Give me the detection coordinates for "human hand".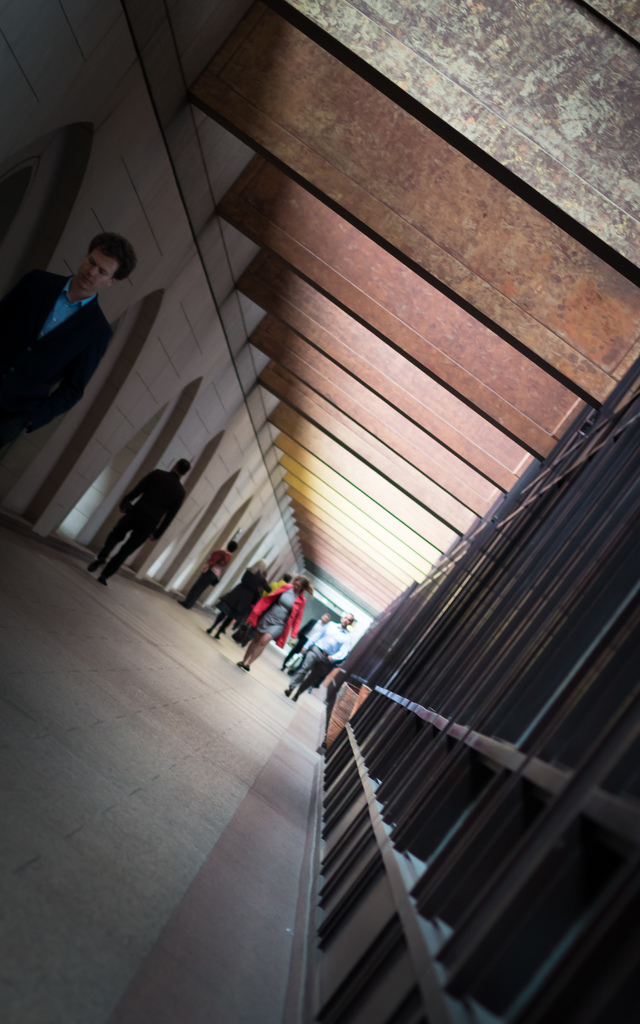
{"x1": 203, "y1": 564, "x2": 210, "y2": 575}.
